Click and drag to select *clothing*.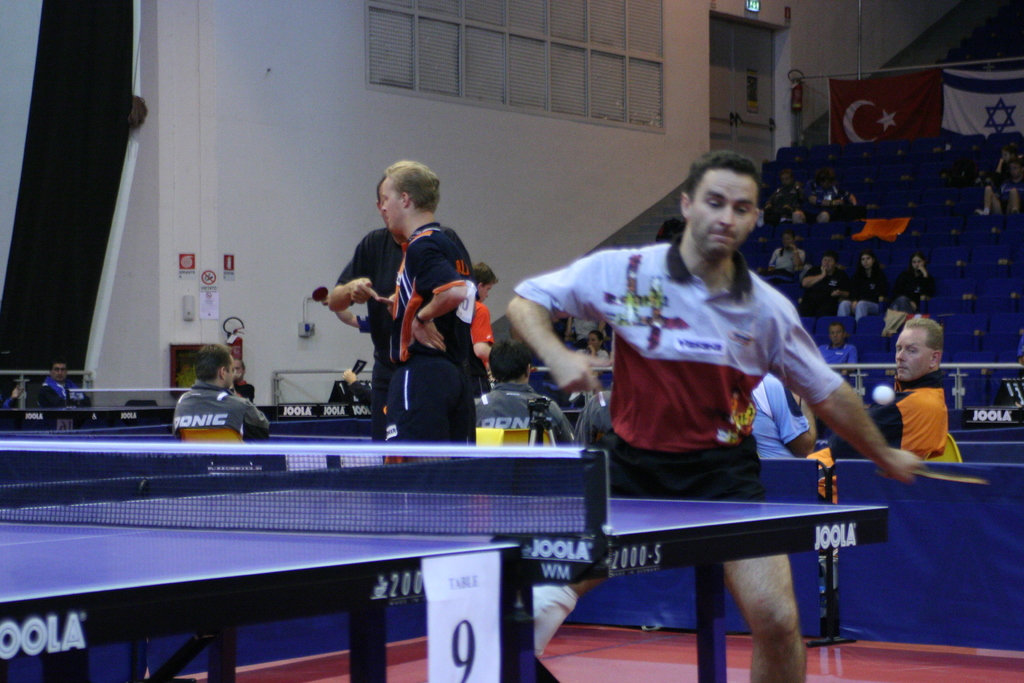
Selection: [left=572, top=314, right=607, bottom=343].
